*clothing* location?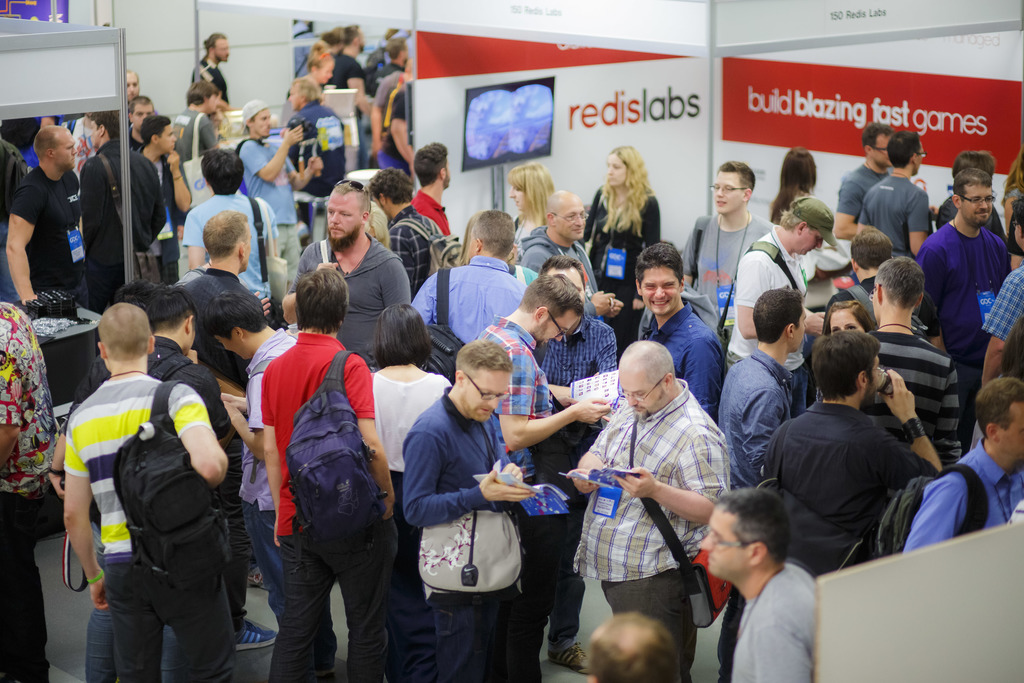
locate(648, 310, 719, 420)
